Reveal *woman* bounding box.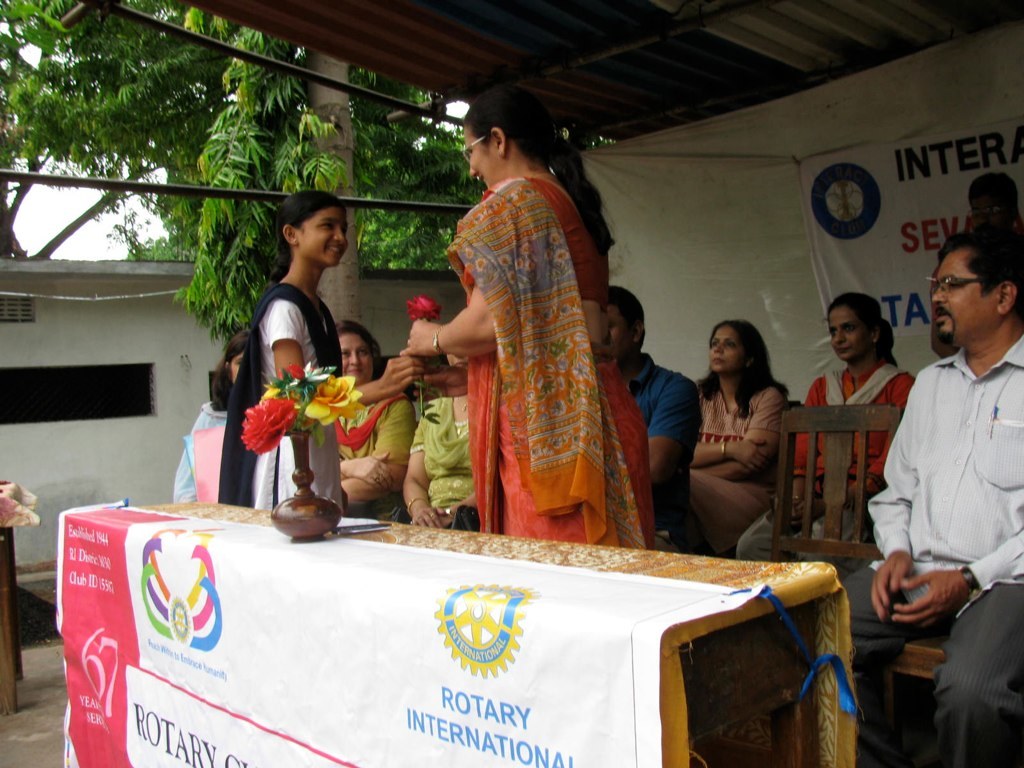
Revealed: {"x1": 734, "y1": 295, "x2": 917, "y2": 580}.
